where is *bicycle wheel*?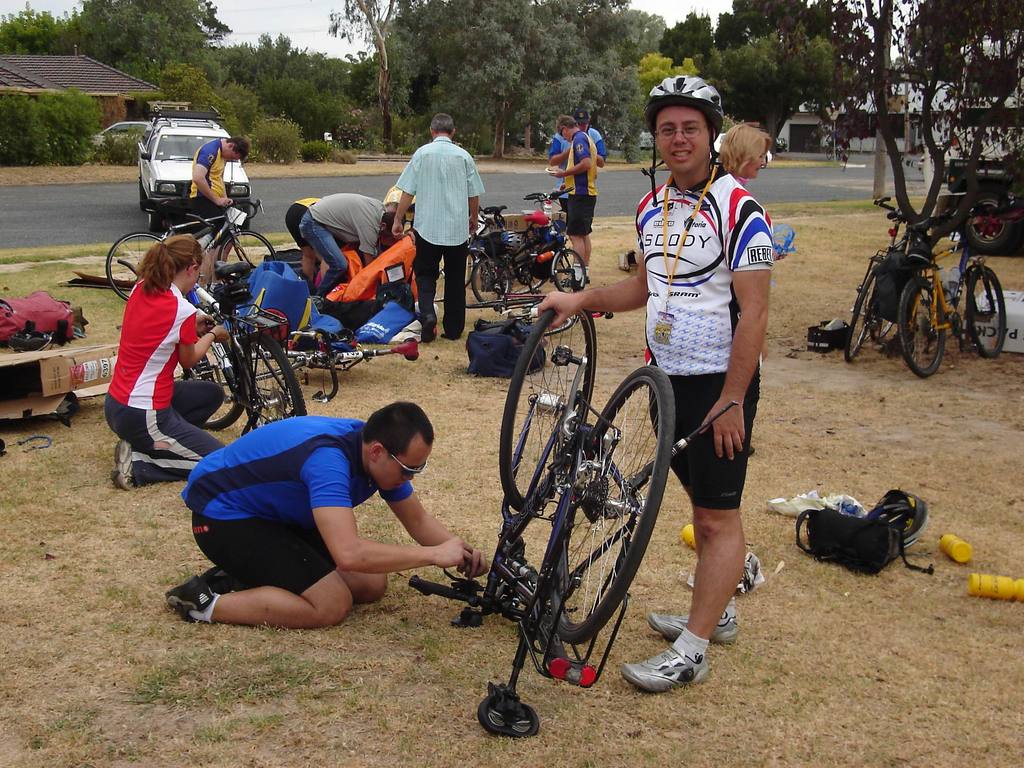
region(531, 314, 576, 333).
